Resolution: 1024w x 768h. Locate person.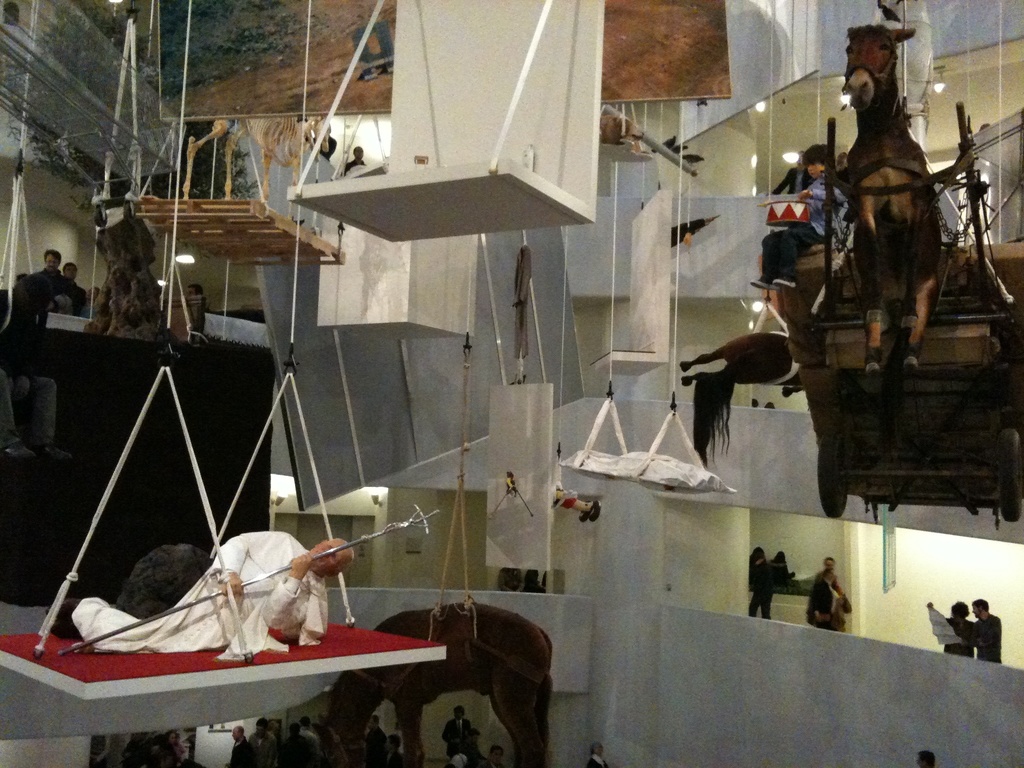
detection(806, 556, 848, 632).
